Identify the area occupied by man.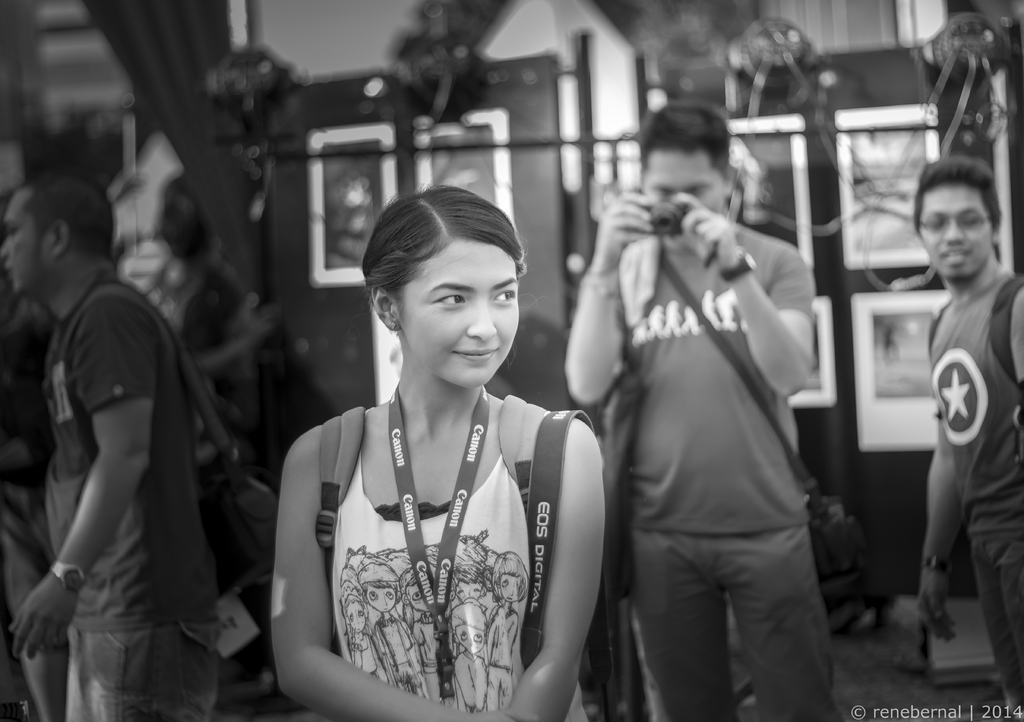
Area: box(564, 97, 837, 721).
